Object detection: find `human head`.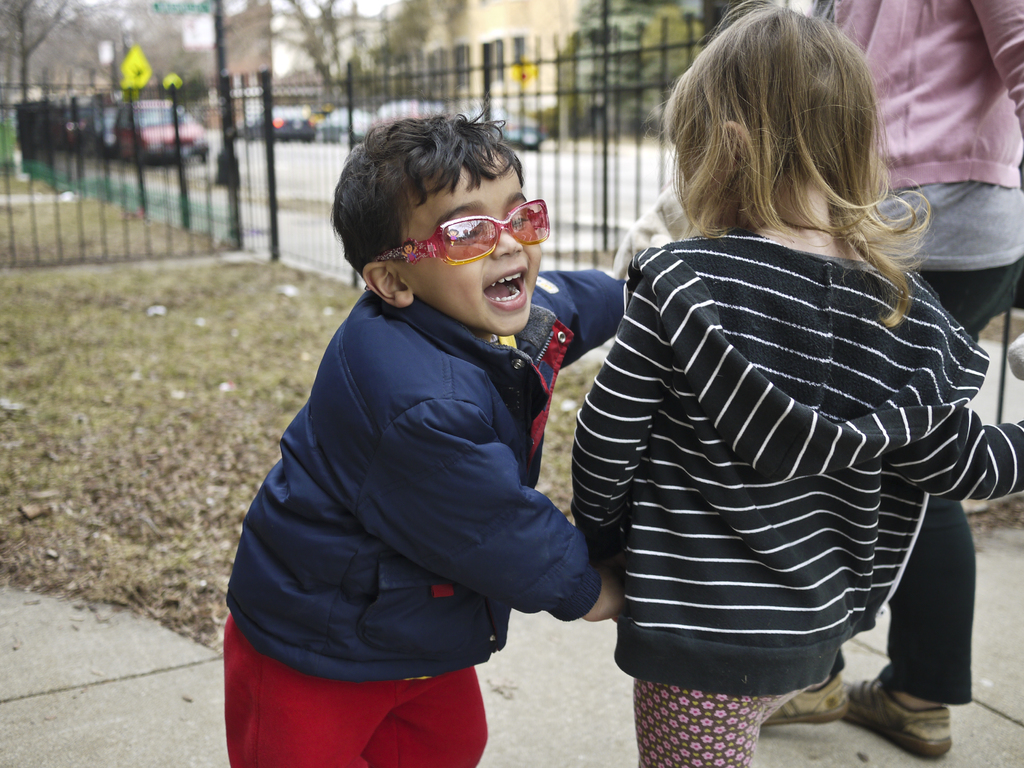
<region>328, 108, 546, 330</region>.
